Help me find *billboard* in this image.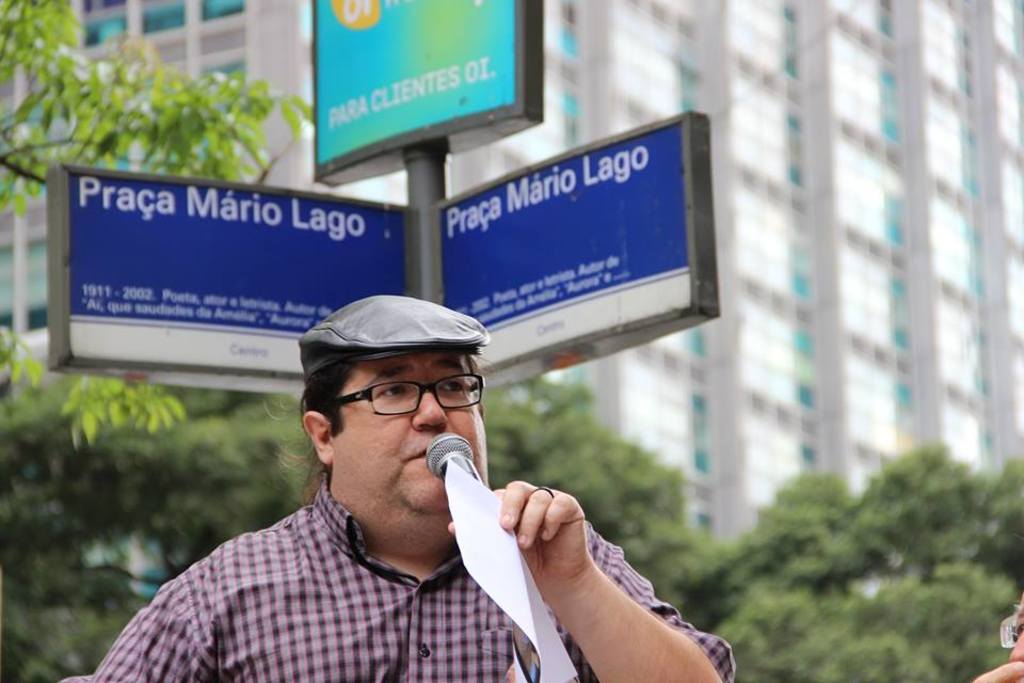
Found it: <region>66, 170, 403, 383</region>.
